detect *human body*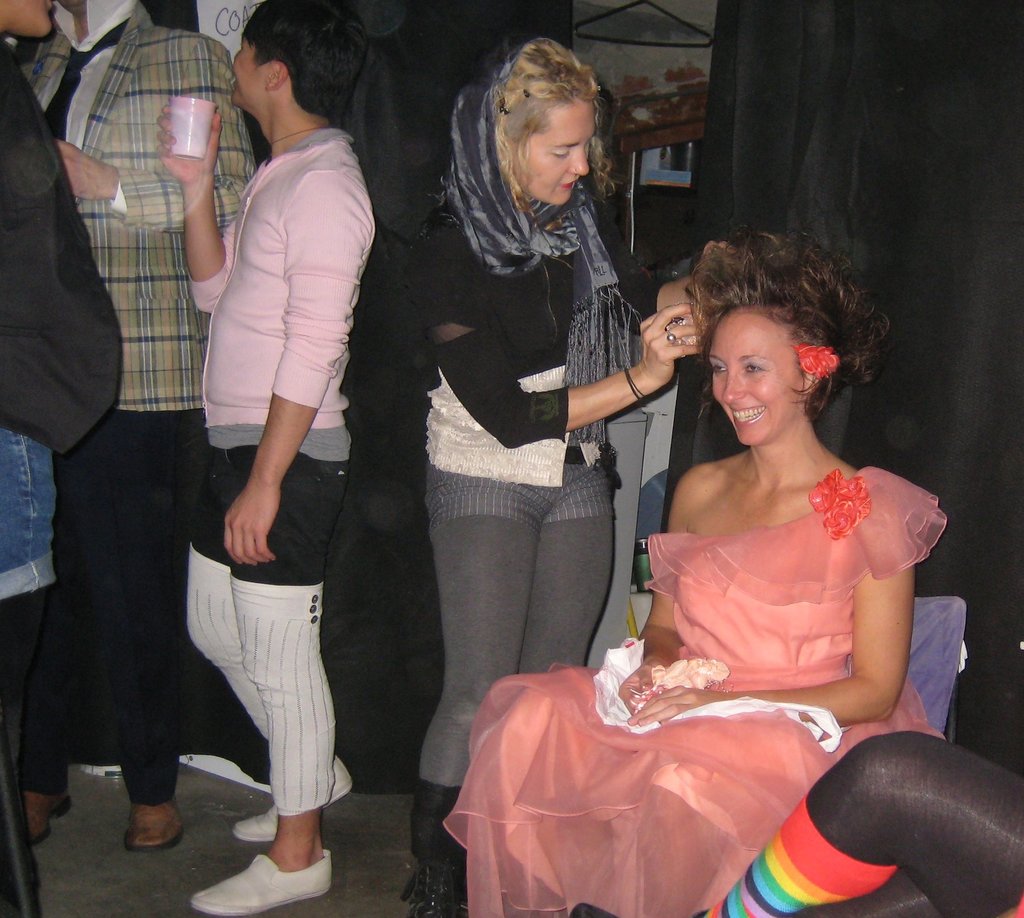
x1=168 y1=0 x2=364 y2=917
